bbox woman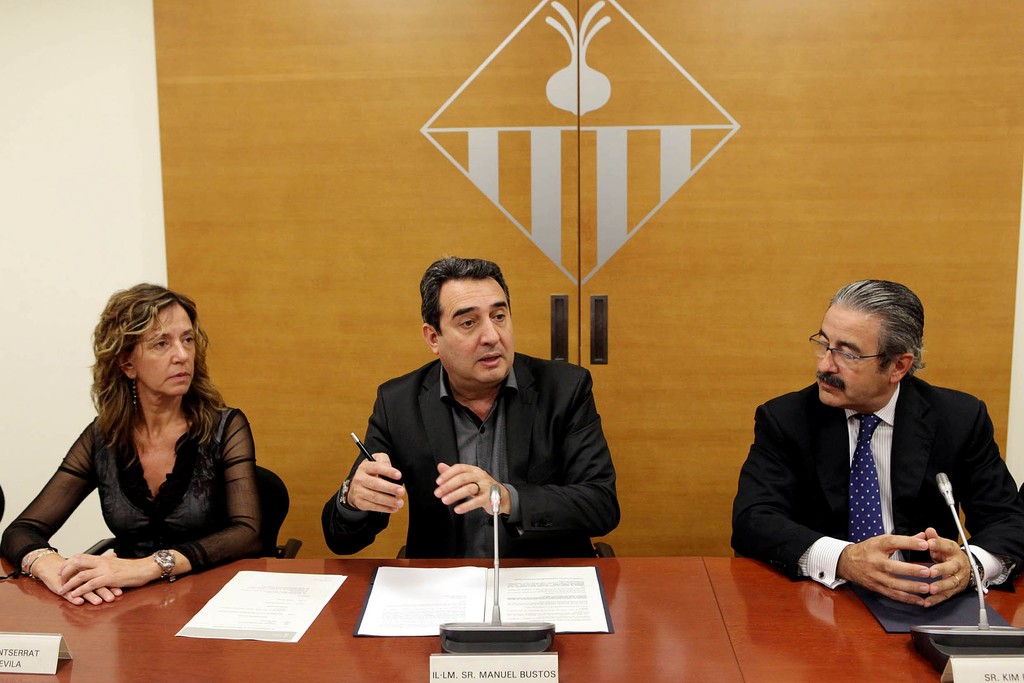
BBox(0, 281, 260, 607)
